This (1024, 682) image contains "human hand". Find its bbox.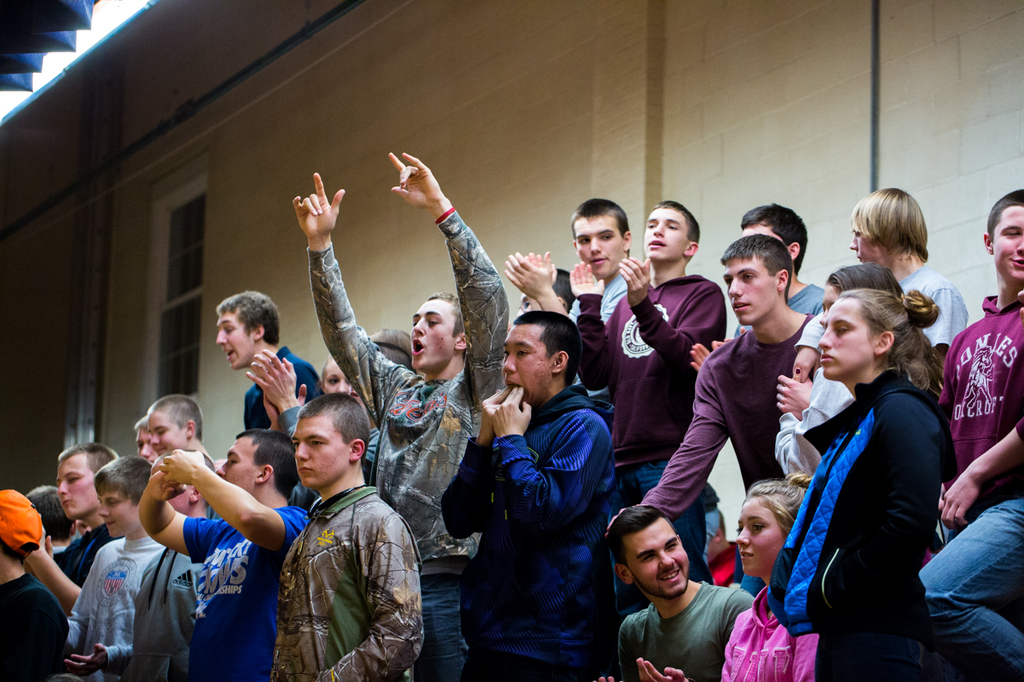
(615, 255, 651, 310).
